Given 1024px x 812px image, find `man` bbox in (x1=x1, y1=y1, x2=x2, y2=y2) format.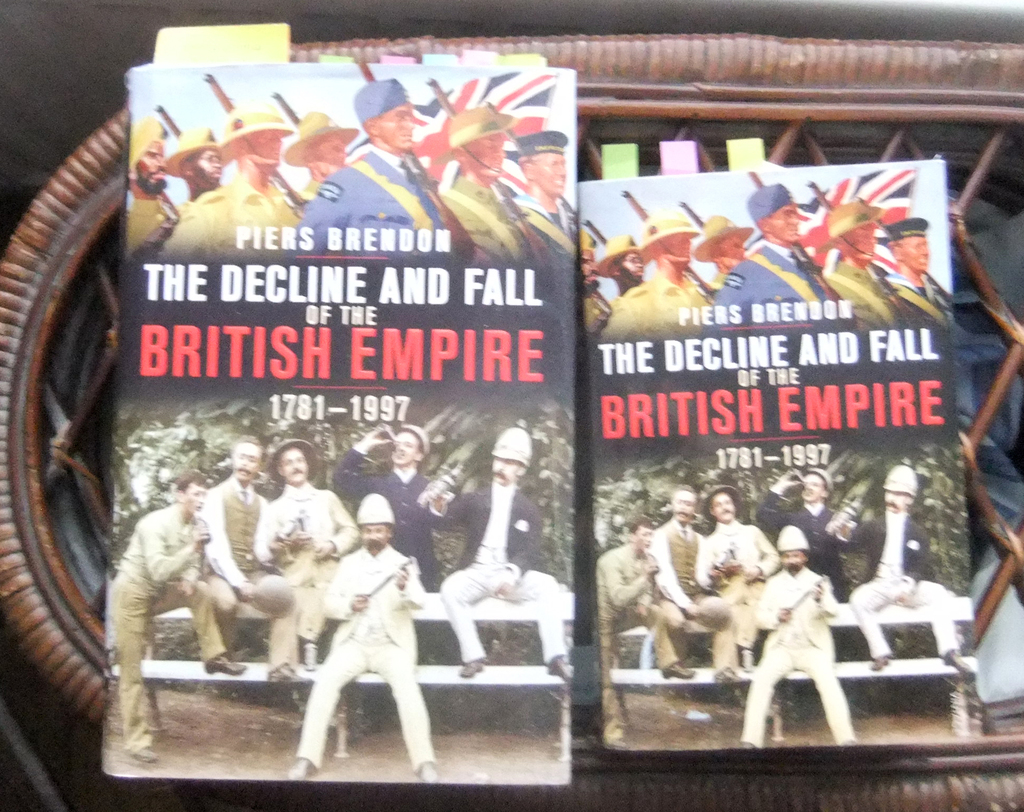
(x1=833, y1=462, x2=975, y2=679).
